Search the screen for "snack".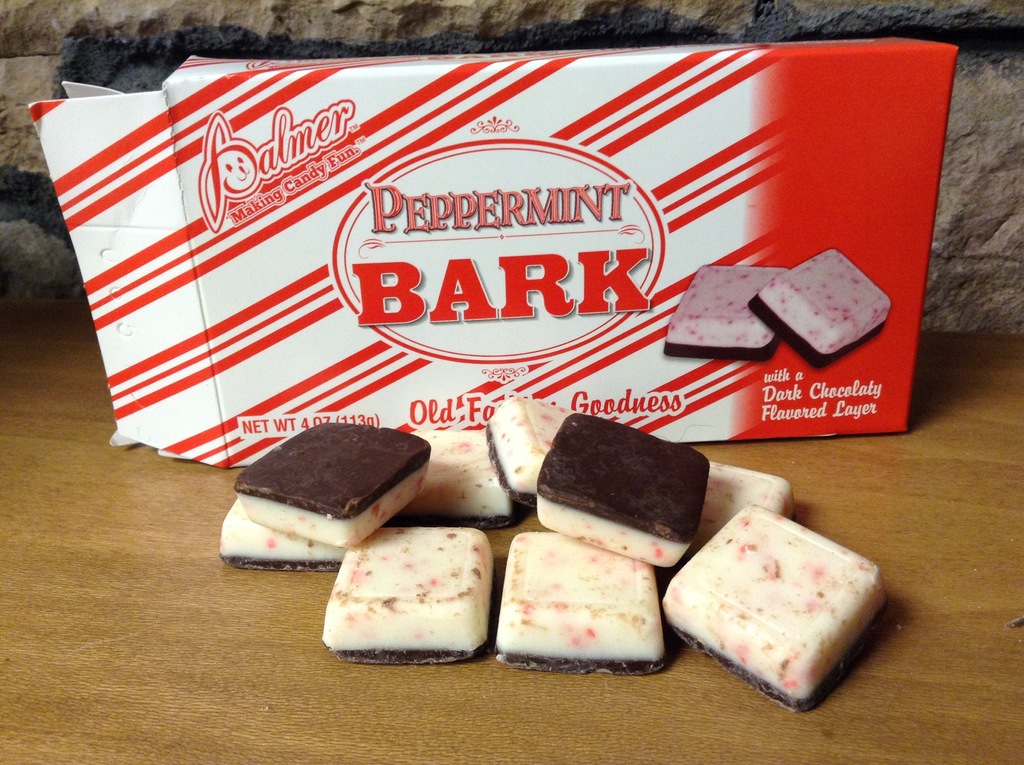
Found at (665, 268, 793, 362).
